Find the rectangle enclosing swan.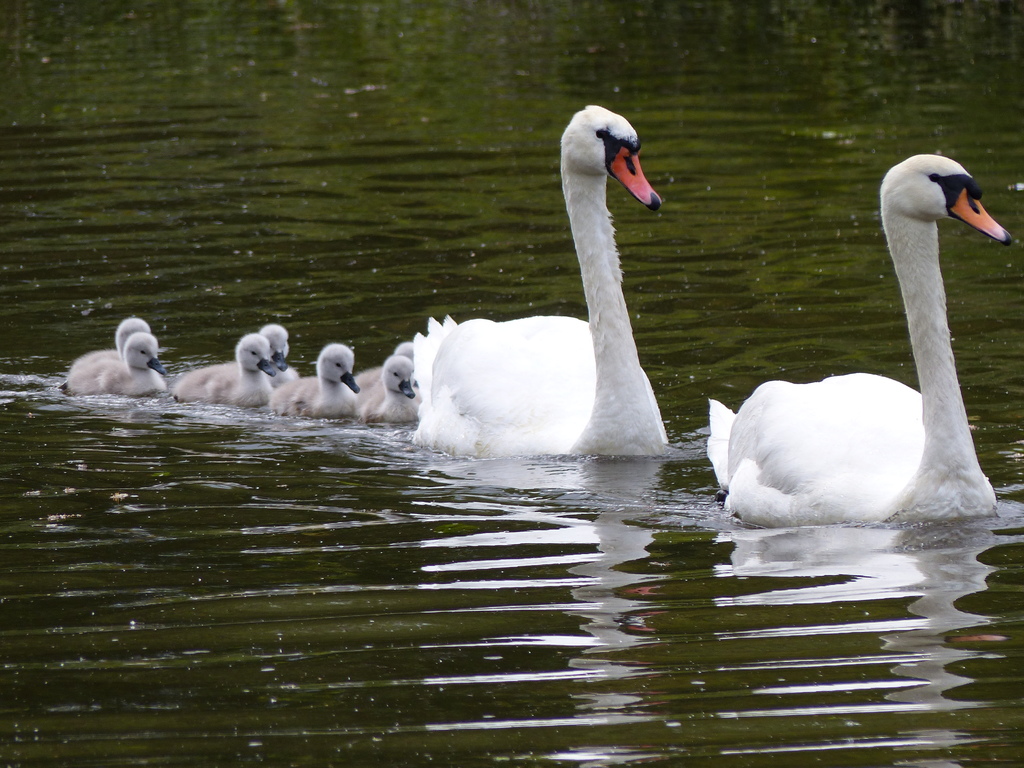
(172, 322, 297, 396).
